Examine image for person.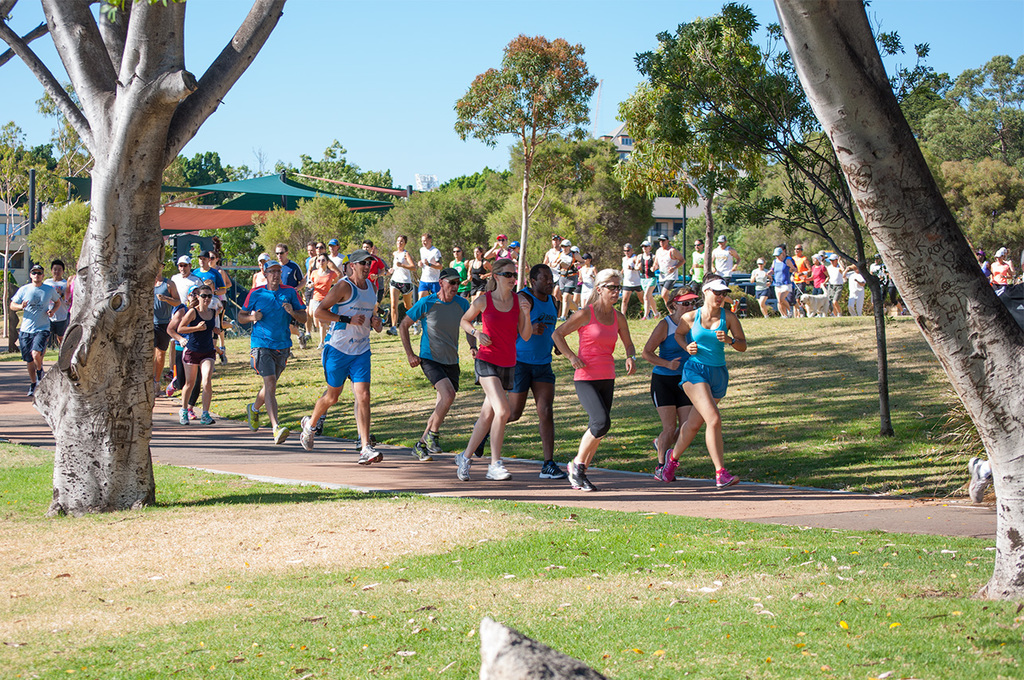
Examination result: (x1=491, y1=231, x2=513, y2=276).
